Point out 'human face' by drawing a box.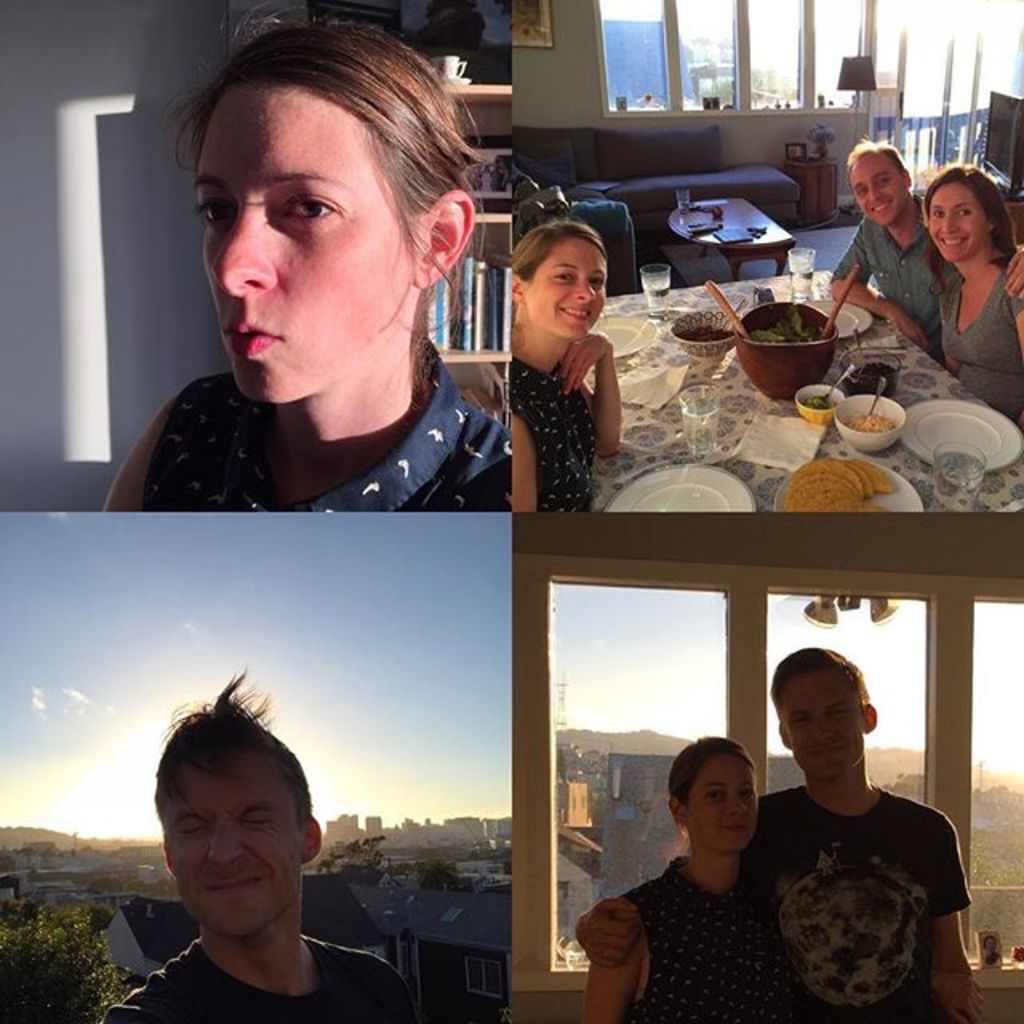
bbox=(194, 101, 403, 395).
